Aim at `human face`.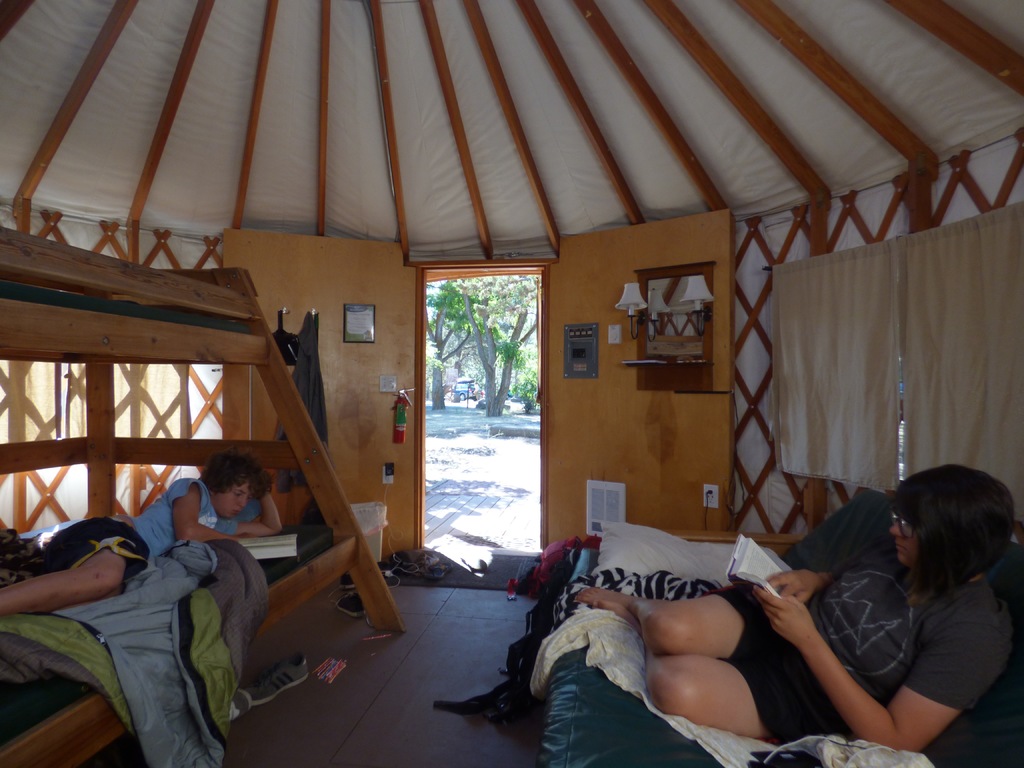
Aimed at (890, 516, 922, 566).
